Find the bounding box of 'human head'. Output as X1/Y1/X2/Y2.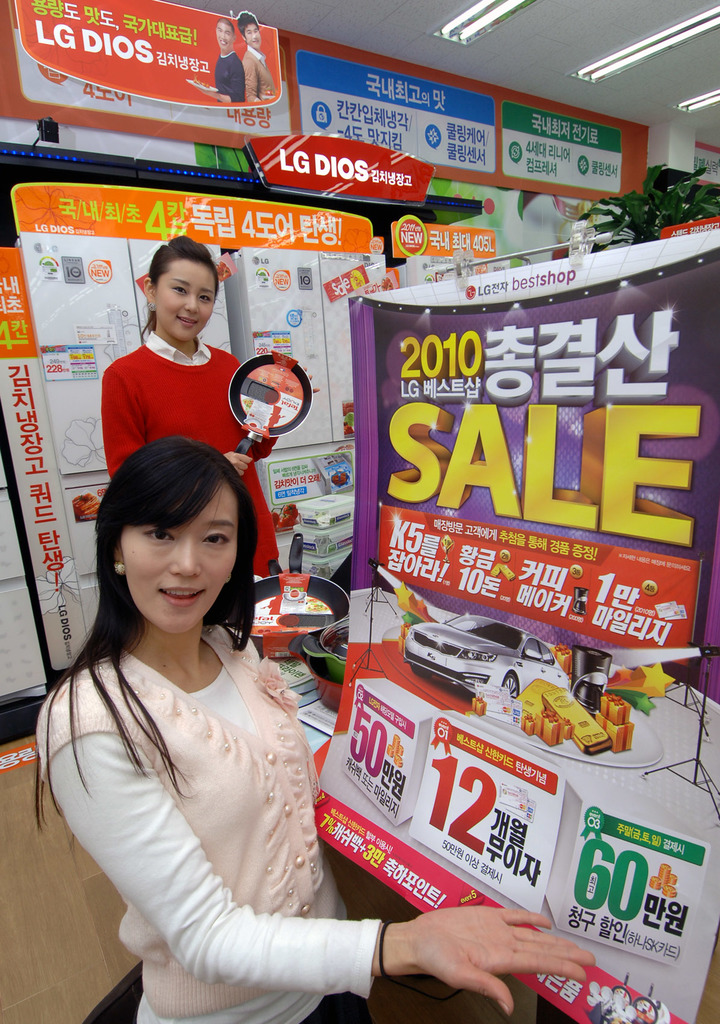
83/440/261/636.
